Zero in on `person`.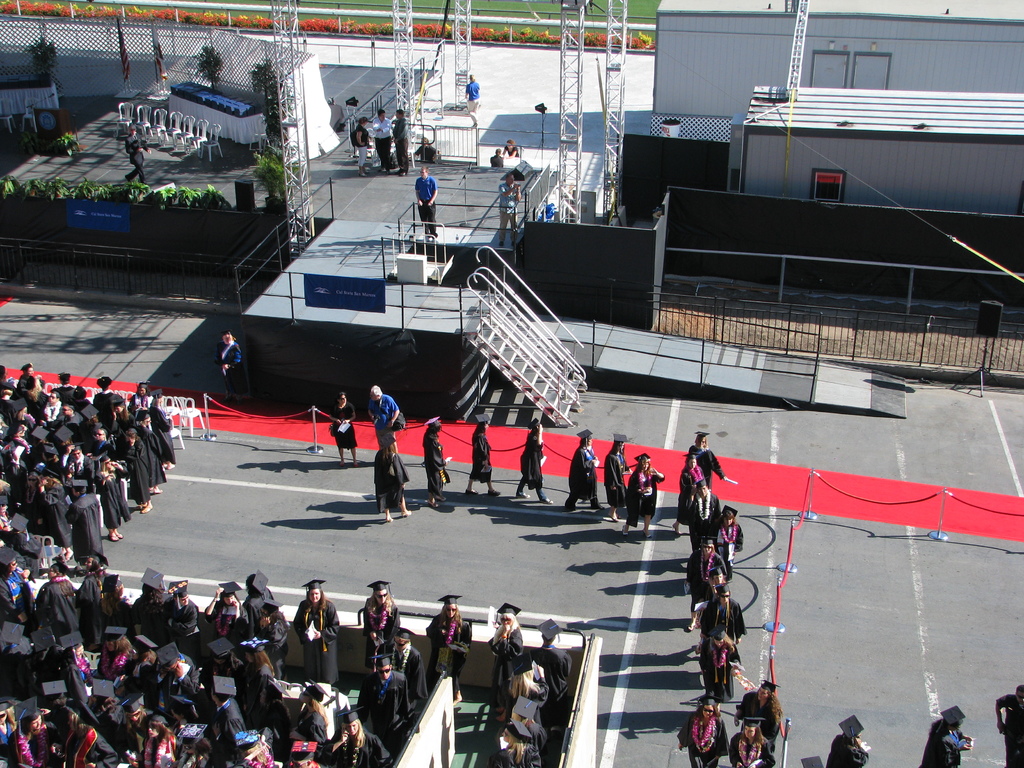
Zeroed in: 328 710 399 767.
